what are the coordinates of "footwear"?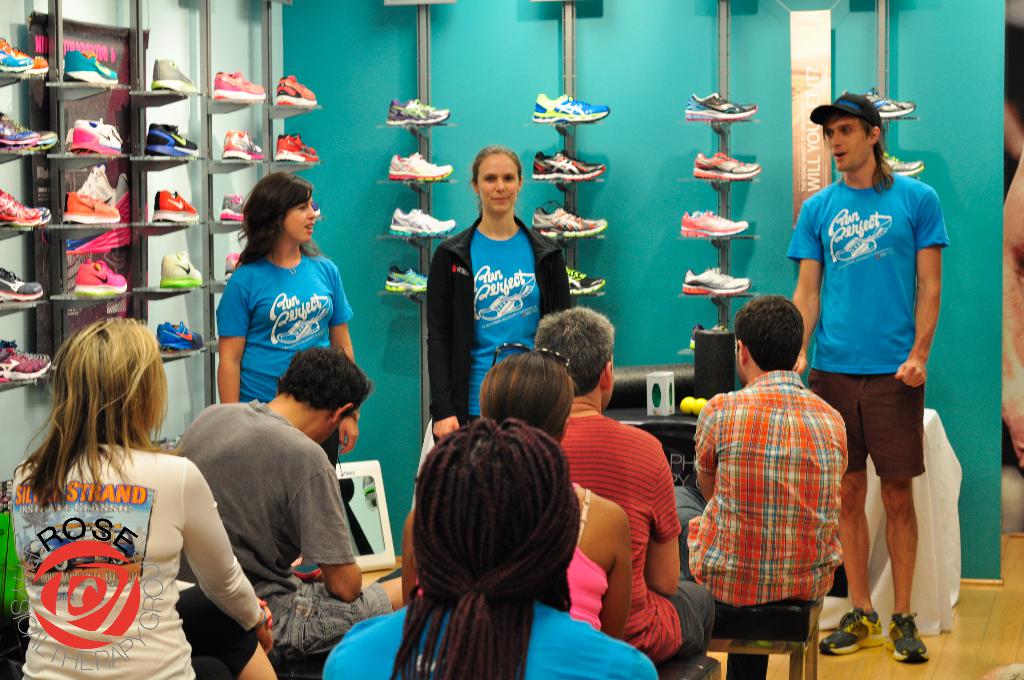
{"left": 162, "top": 250, "right": 198, "bottom": 291}.
